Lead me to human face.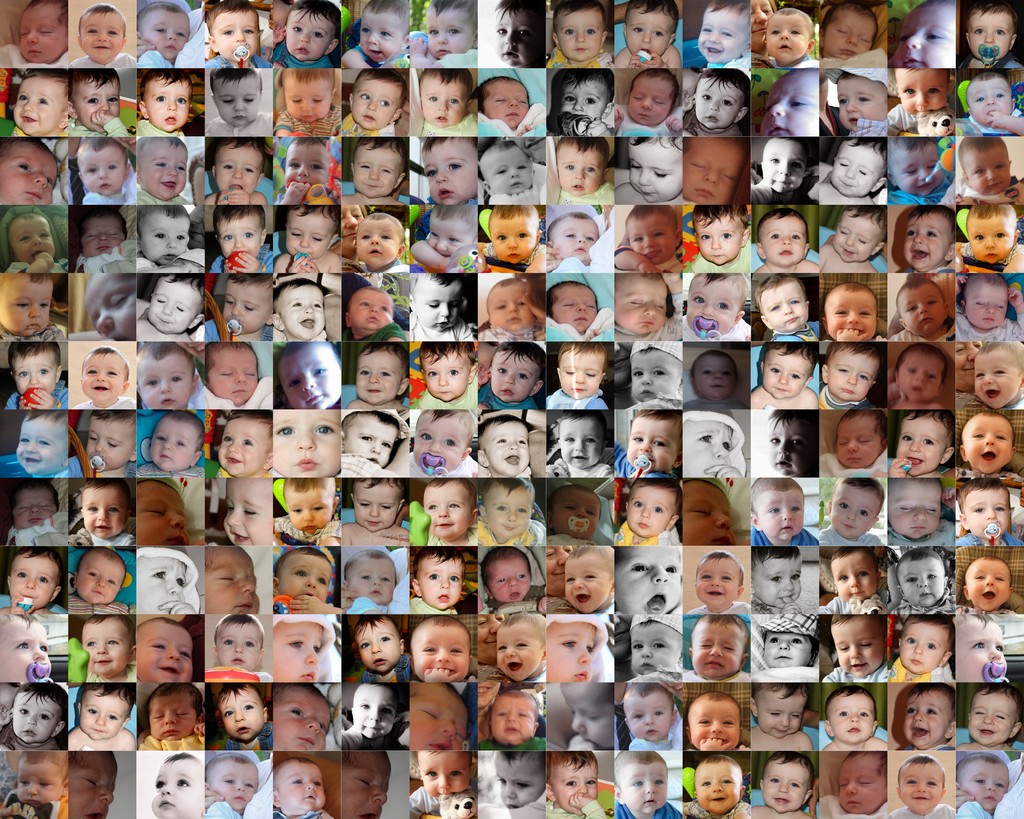
Lead to x1=548, y1=758, x2=599, y2=815.
